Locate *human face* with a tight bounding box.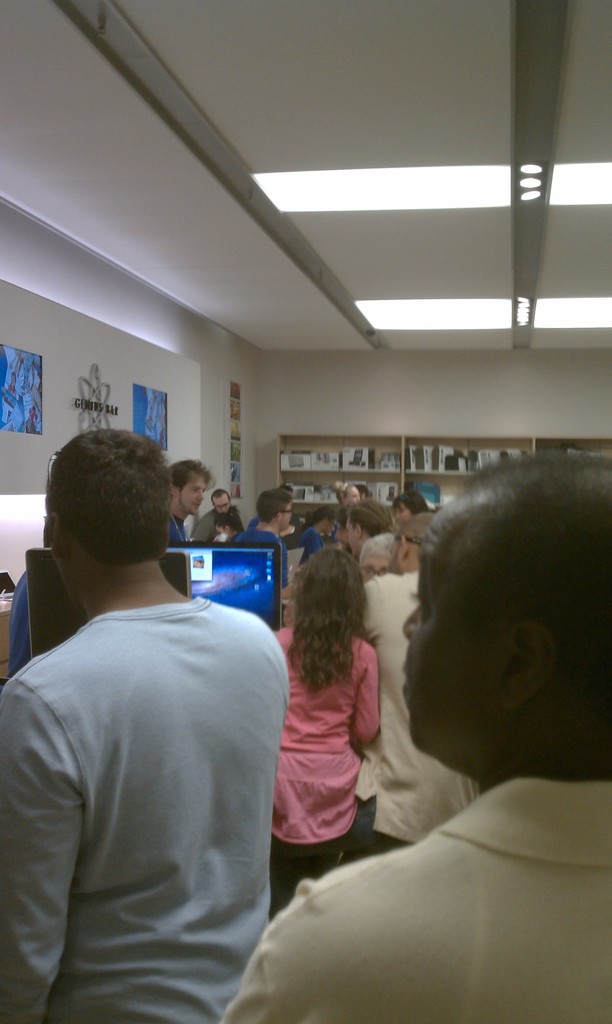
[322, 515, 335, 534].
